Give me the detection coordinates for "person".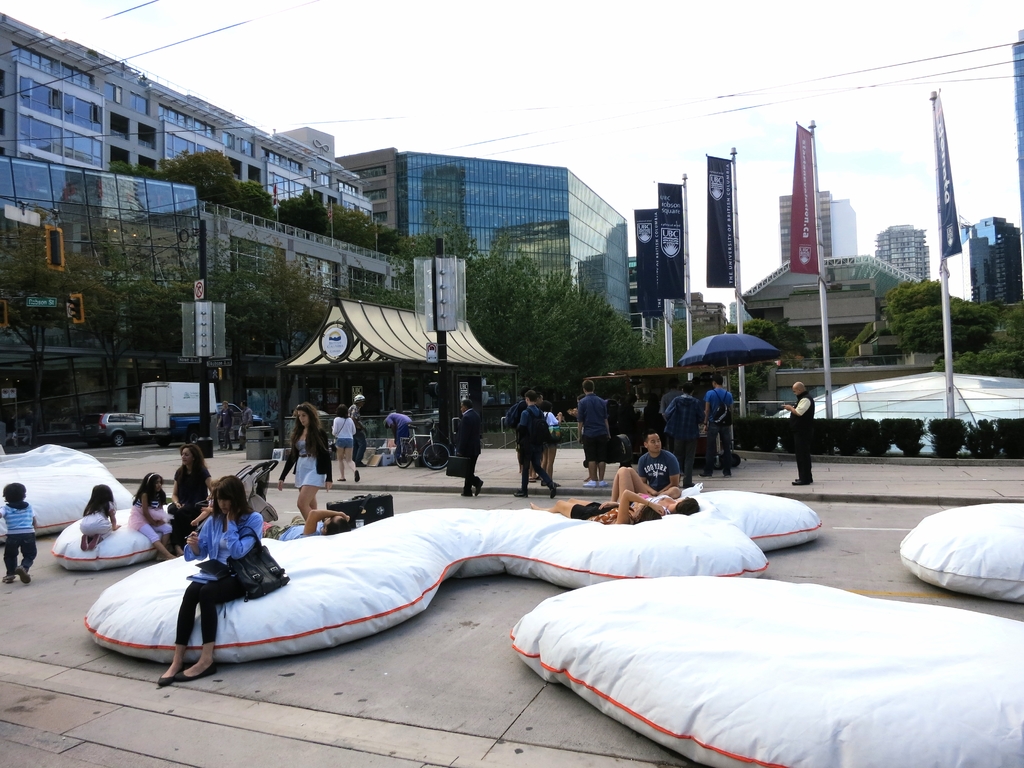
214,399,234,450.
